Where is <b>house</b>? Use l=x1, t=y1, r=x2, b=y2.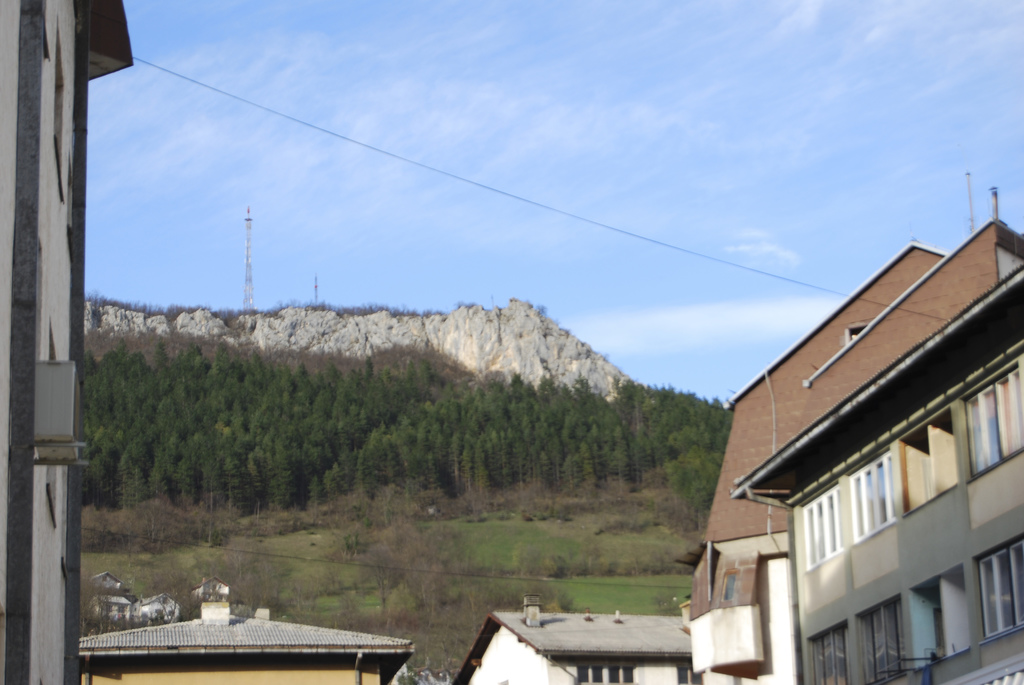
l=0, t=0, r=137, b=684.
